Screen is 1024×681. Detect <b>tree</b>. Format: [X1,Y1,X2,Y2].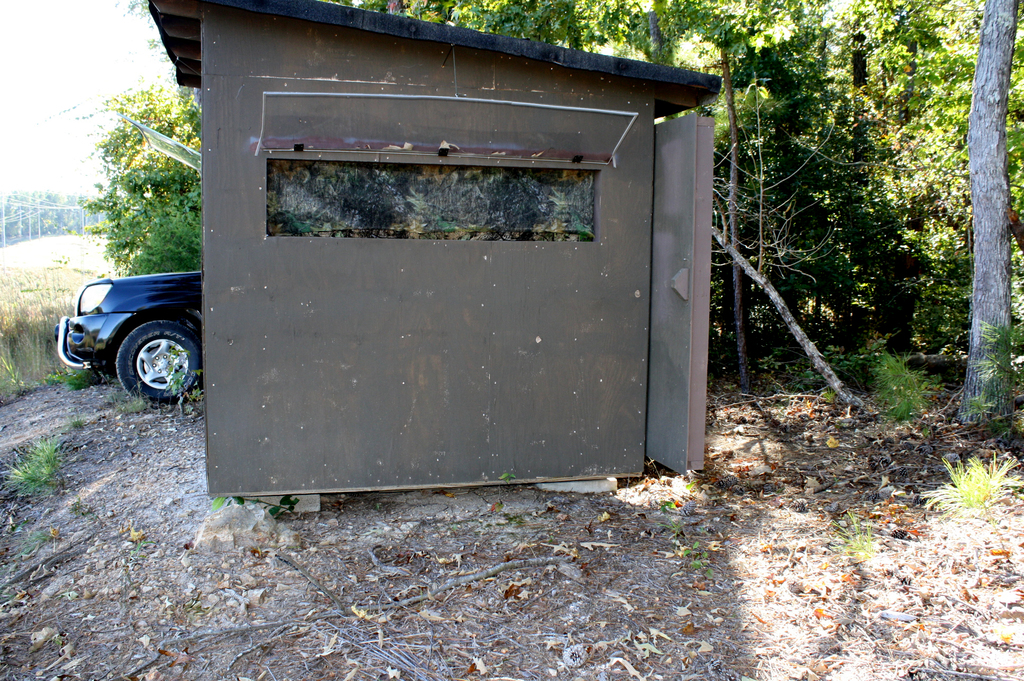
[822,0,934,359].
